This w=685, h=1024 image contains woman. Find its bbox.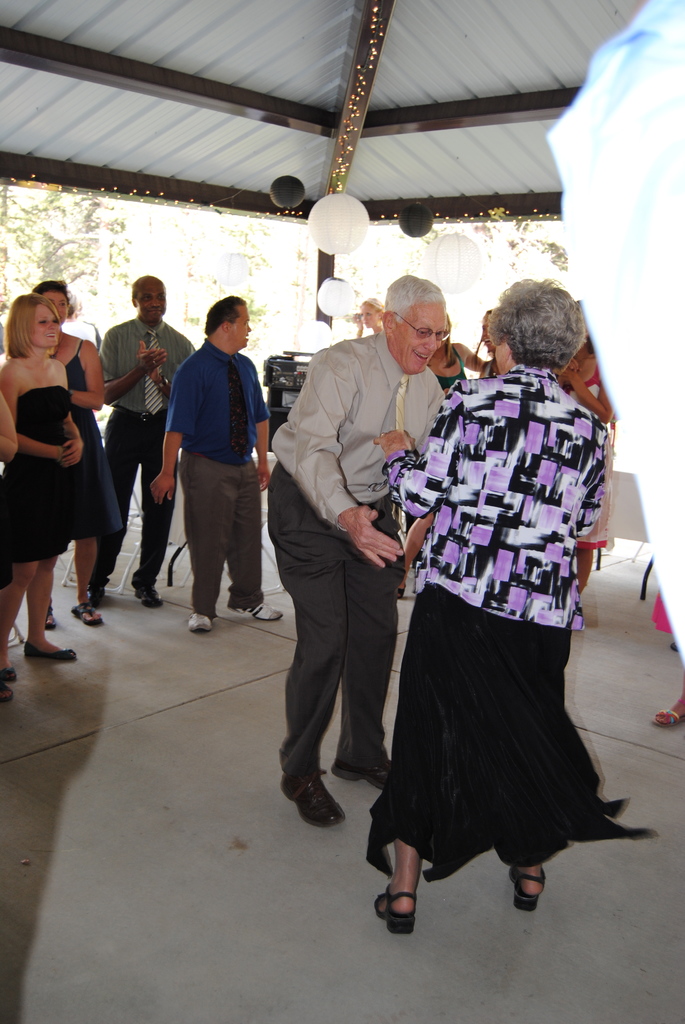
box=[427, 310, 494, 402].
